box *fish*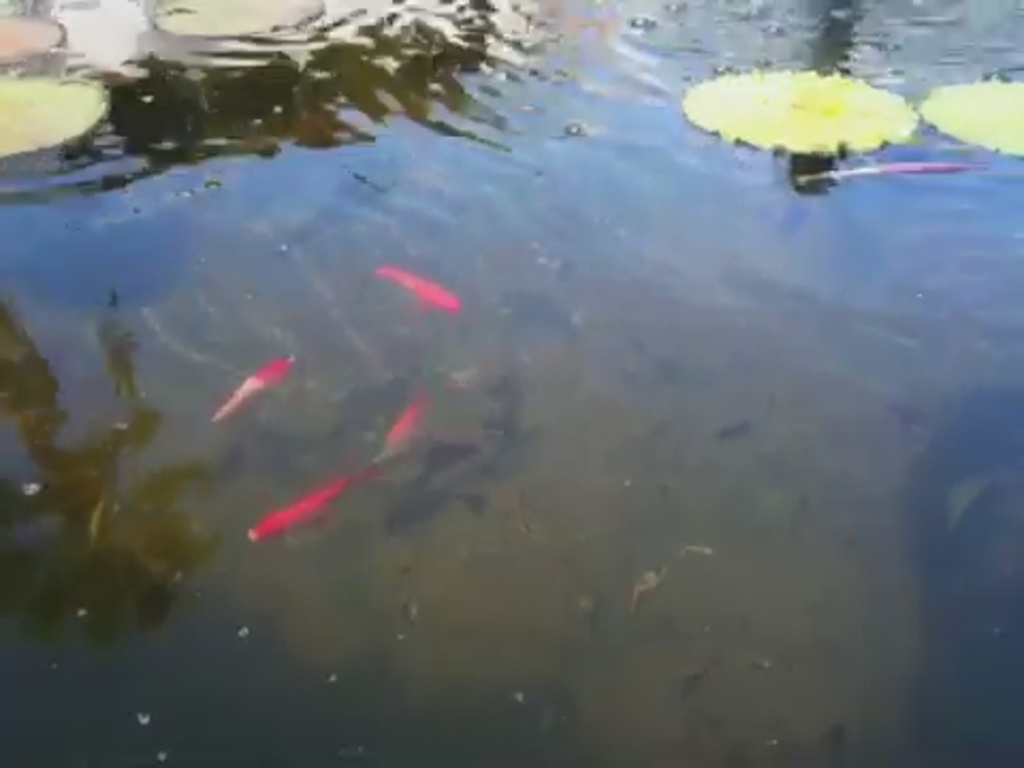
367:395:431:461
